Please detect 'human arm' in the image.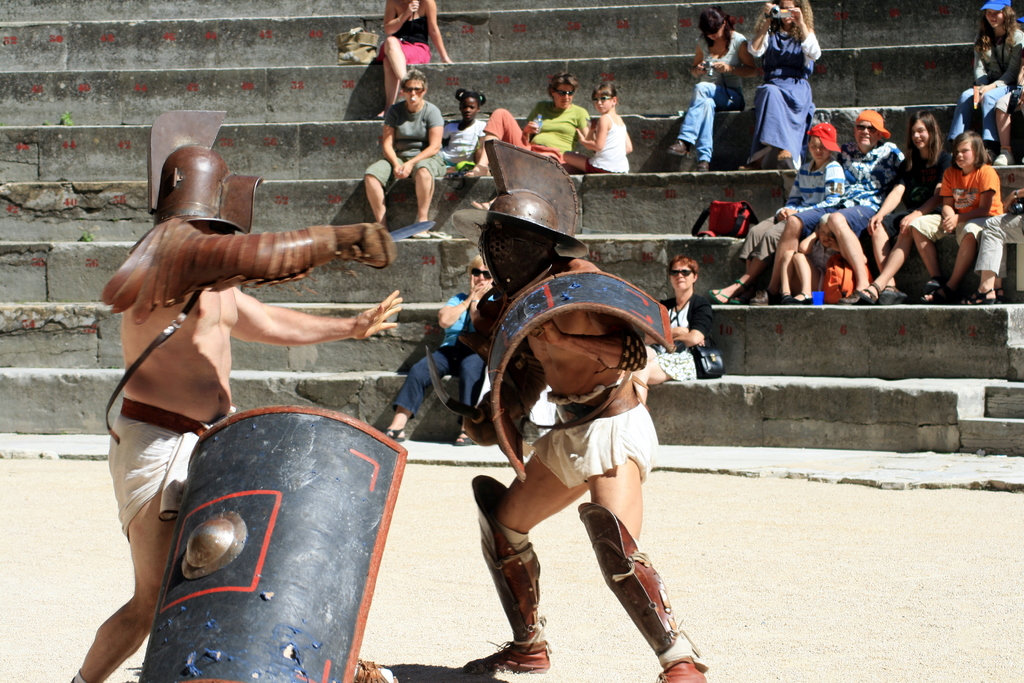
BBox(465, 345, 548, 440).
